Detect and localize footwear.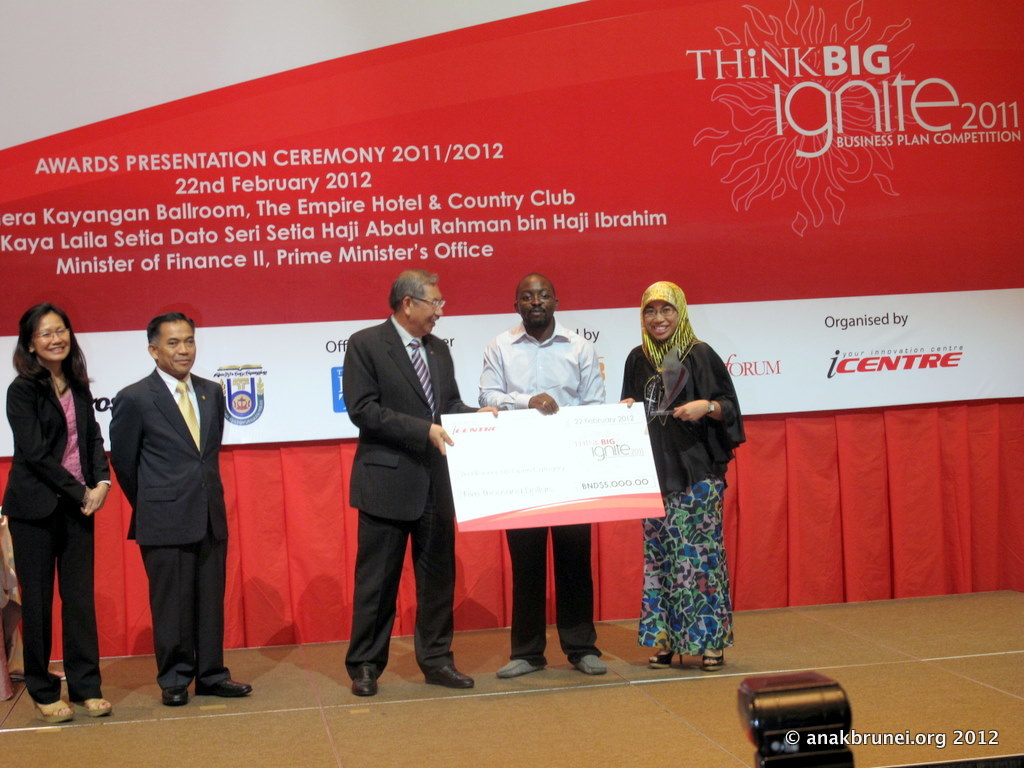
Localized at x1=426 y1=667 x2=475 y2=687.
